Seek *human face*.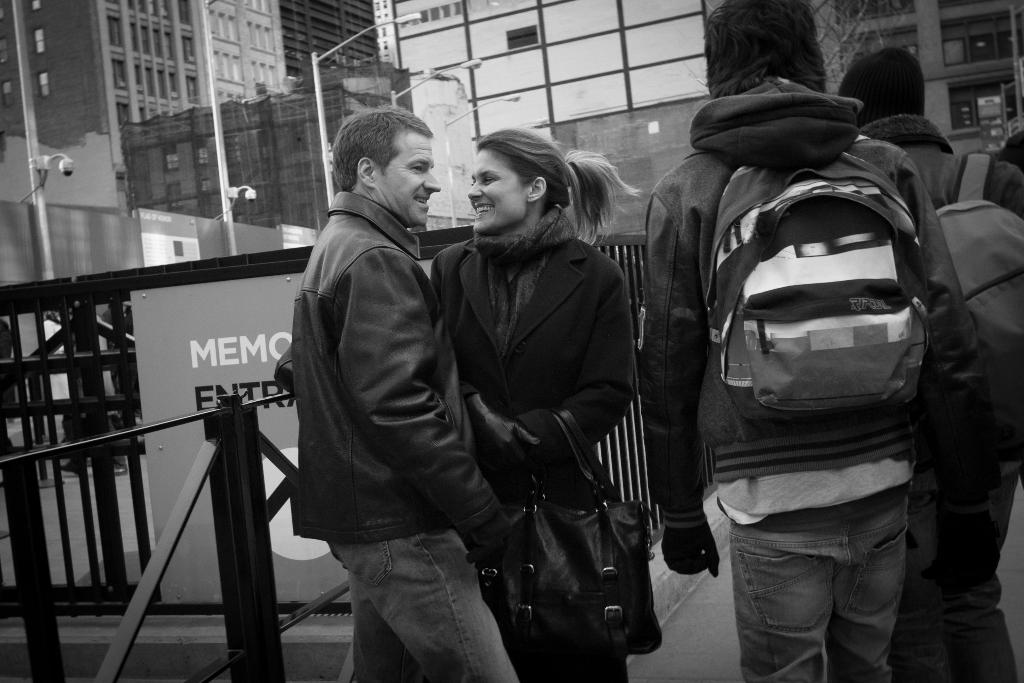
(381,131,439,230).
